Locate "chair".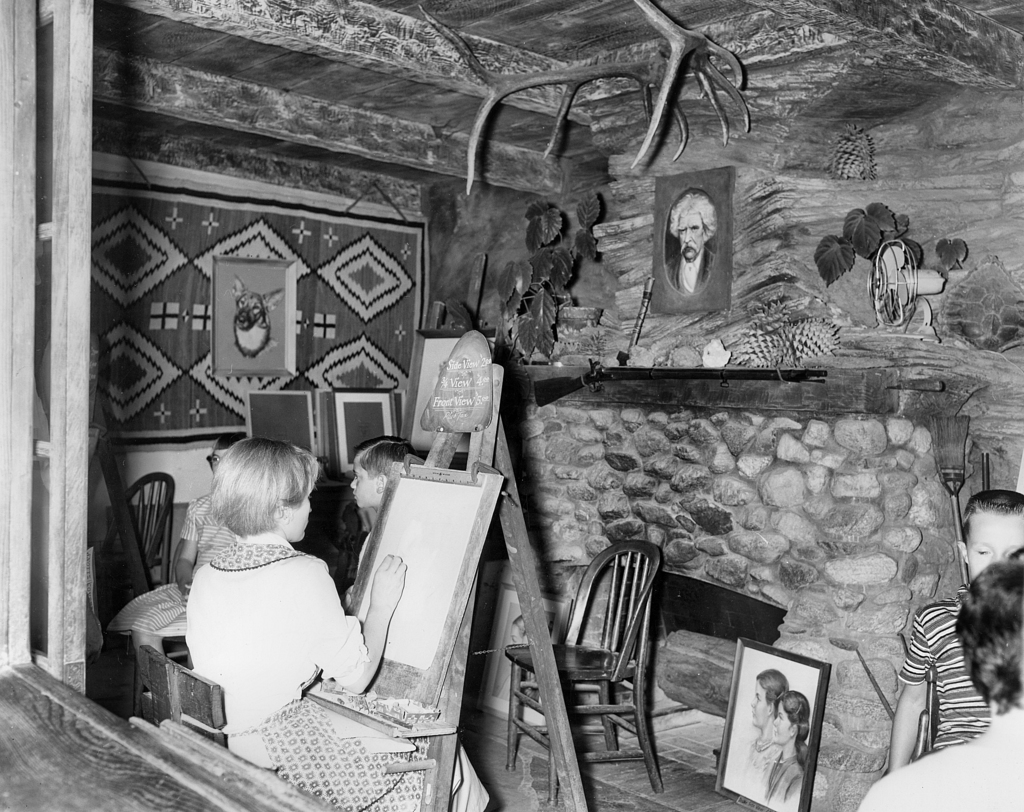
Bounding box: 504 541 662 805.
